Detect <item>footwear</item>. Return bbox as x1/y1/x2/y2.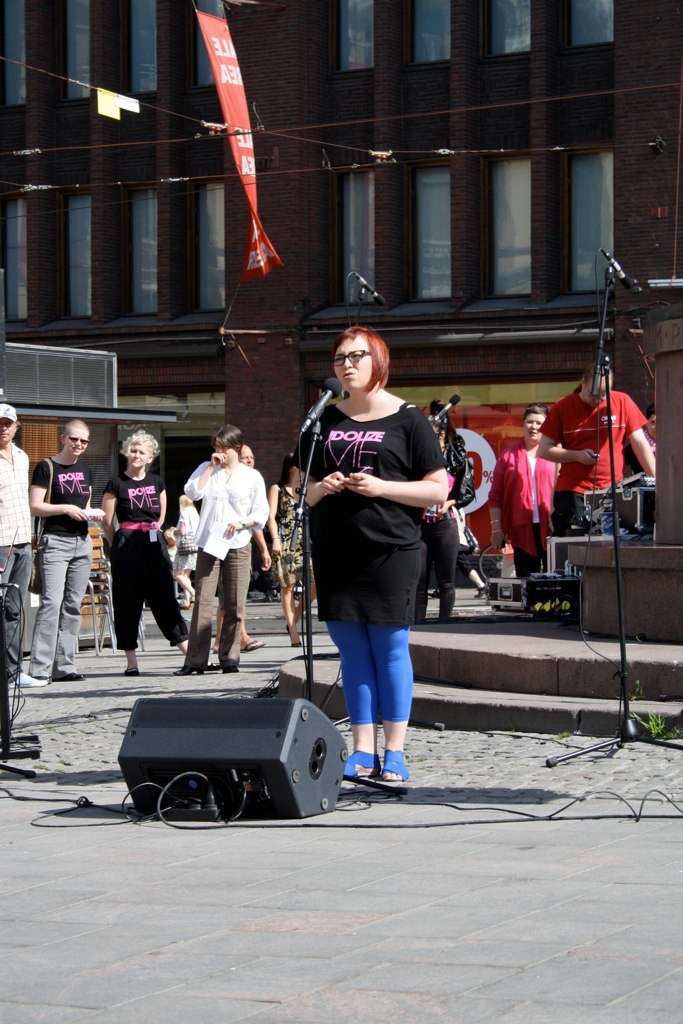
426/591/440/598.
